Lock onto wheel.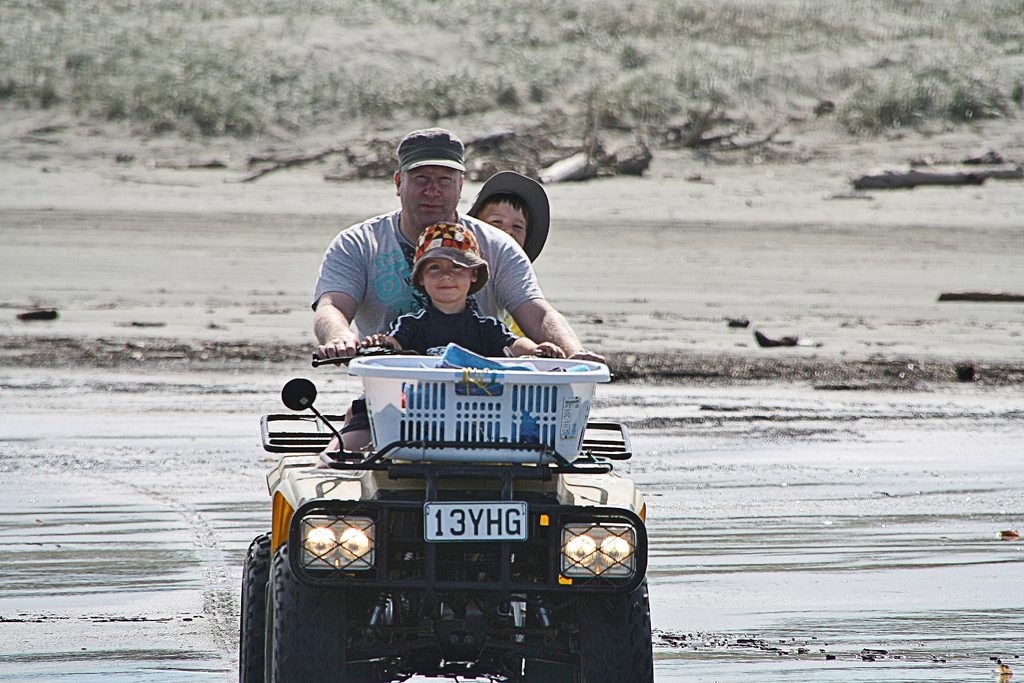
Locked: box(559, 576, 656, 682).
